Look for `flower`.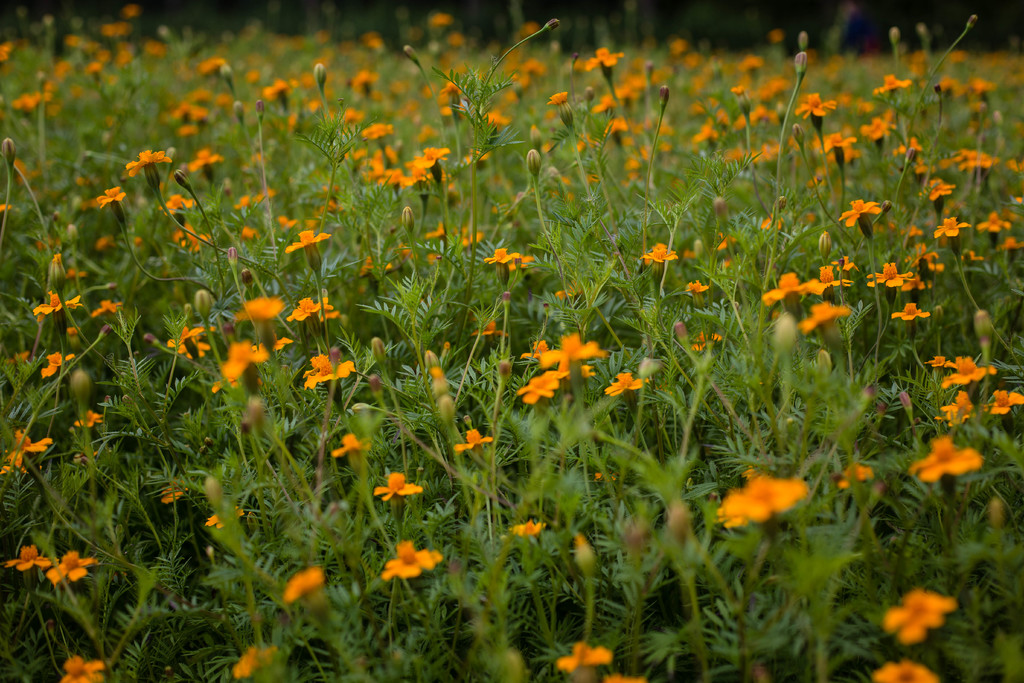
Found: BBox(384, 541, 439, 584).
